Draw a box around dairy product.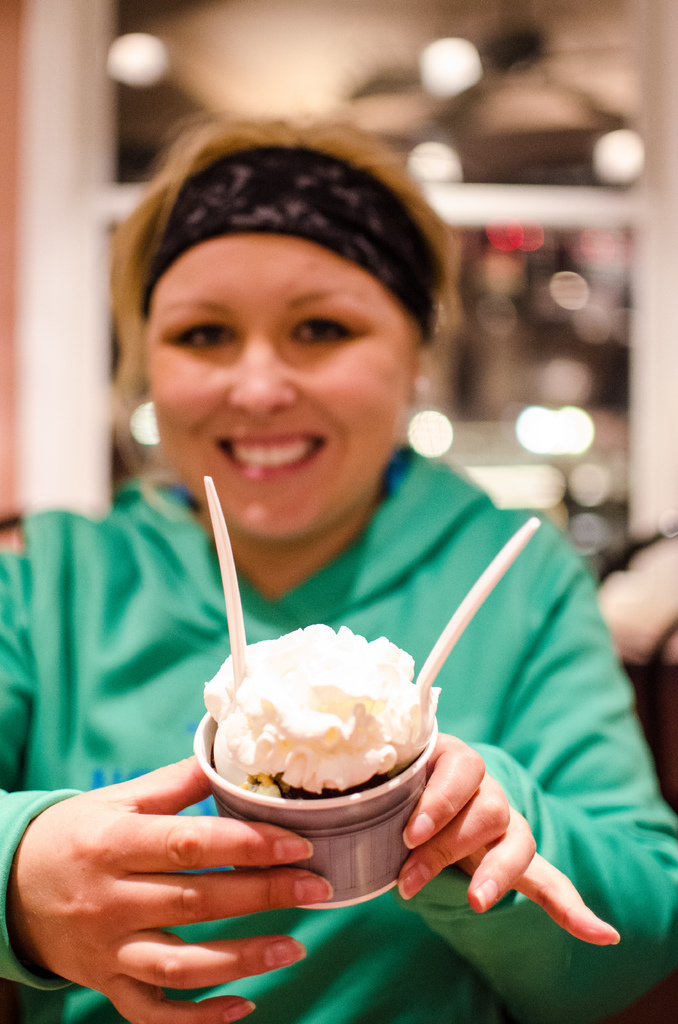
<region>213, 627, 446, 785</region>.
